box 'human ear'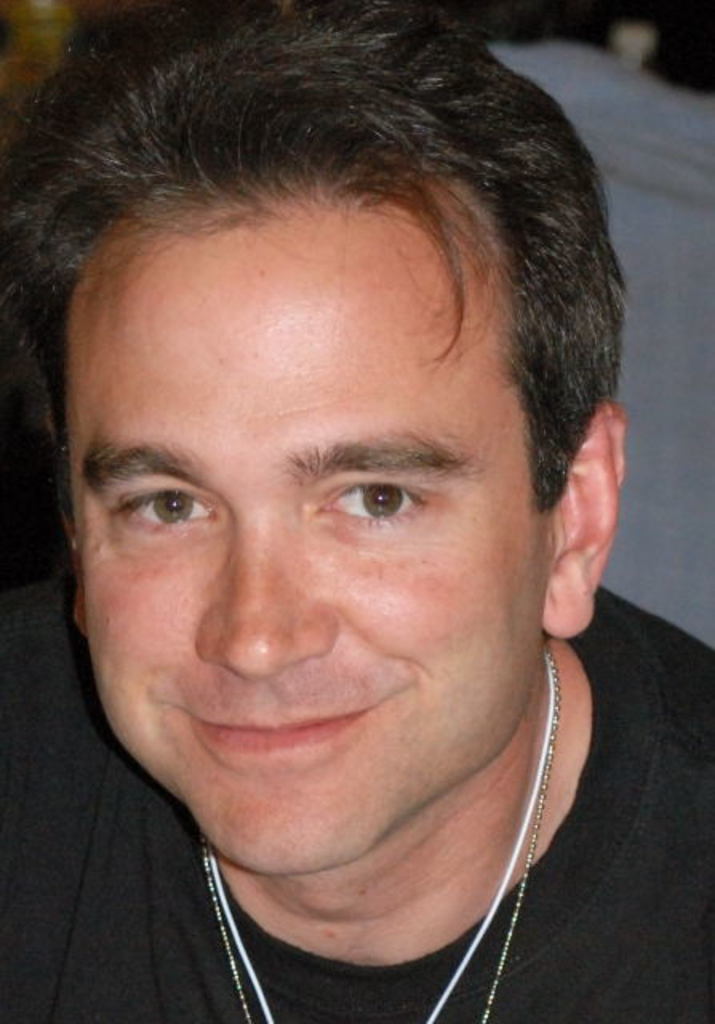
(536, 400, 629, 638)
